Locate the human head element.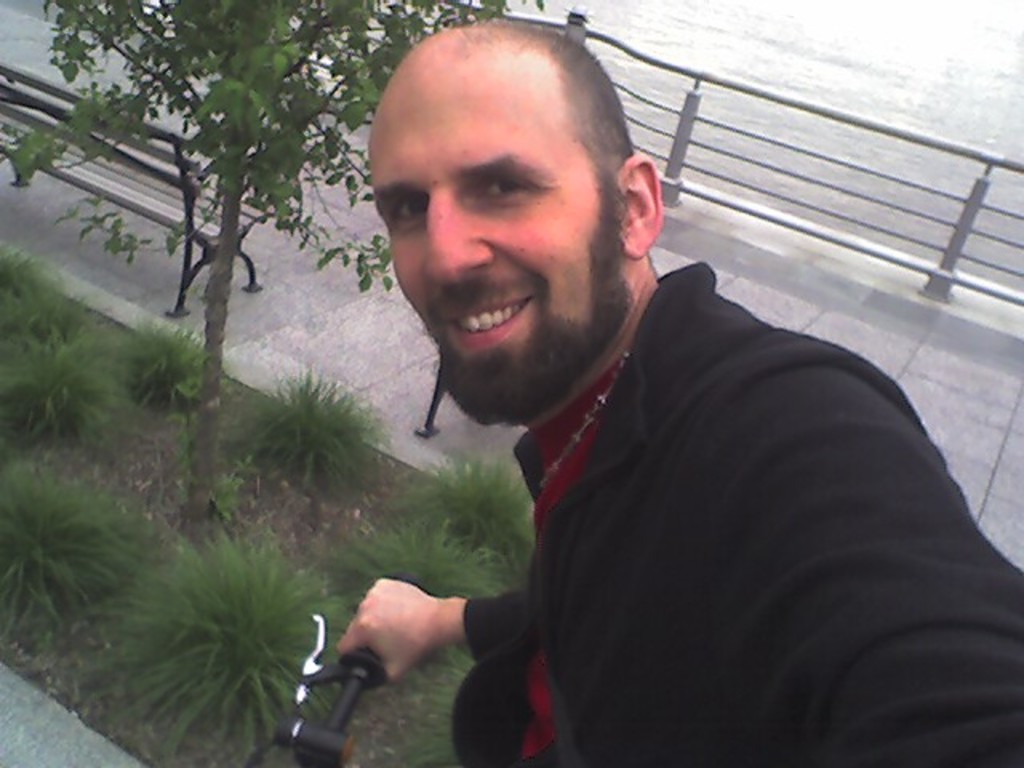
Element bbox: 373/22/666/314.
